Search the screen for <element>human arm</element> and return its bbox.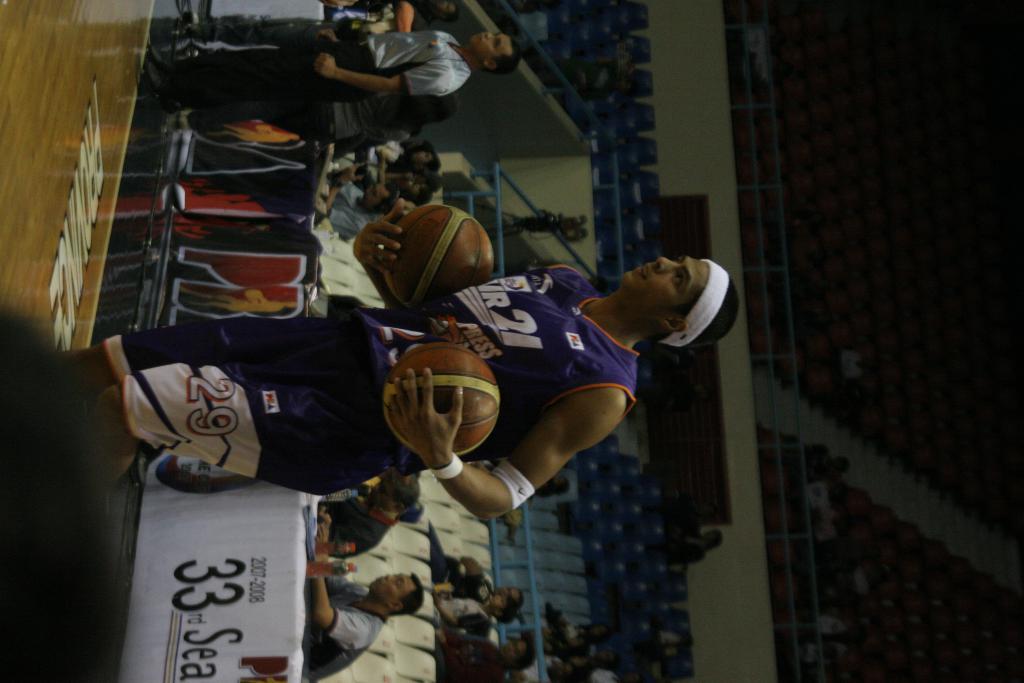
Found: x1=343, y1=195, x2=428, y2=319.
